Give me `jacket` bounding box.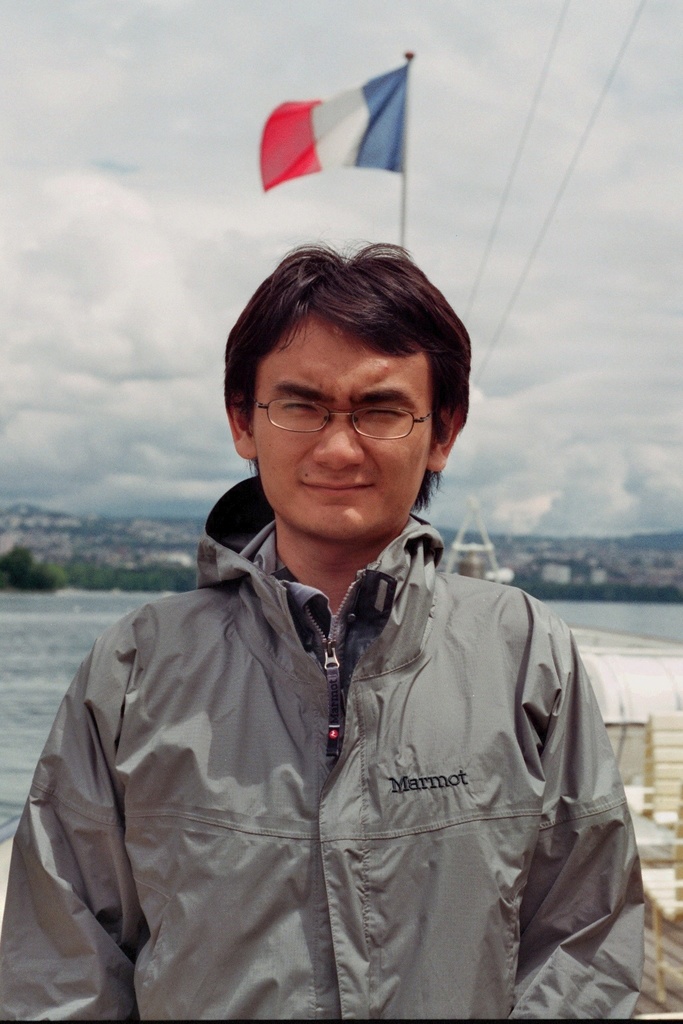
locate(25, 377, 645, 1023).
